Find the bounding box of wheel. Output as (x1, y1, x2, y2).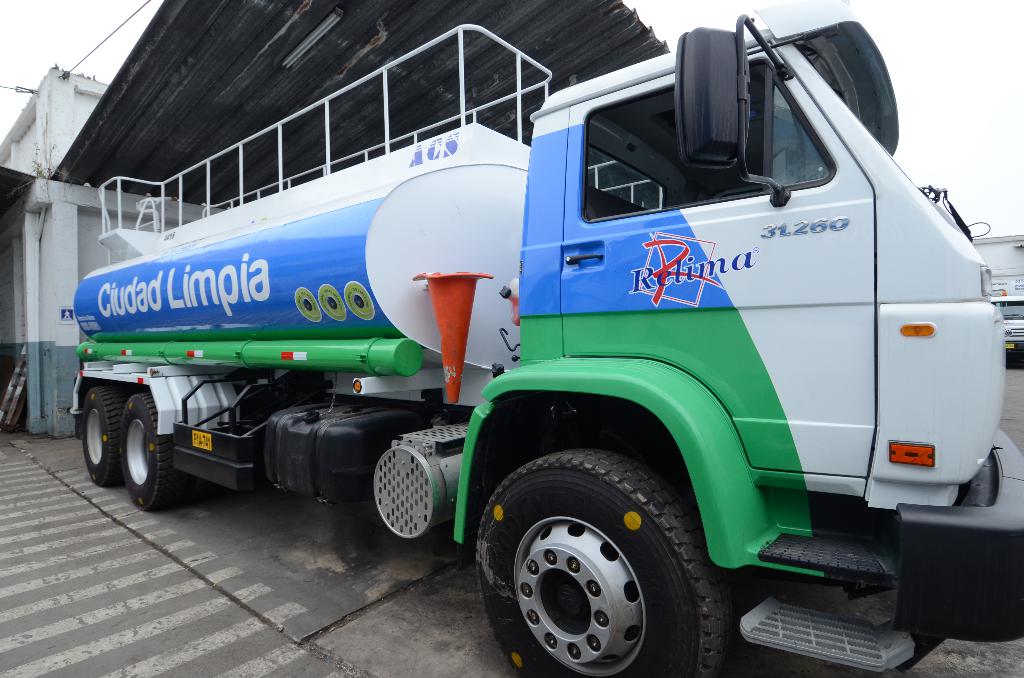
(480, 448, 689, 677).
